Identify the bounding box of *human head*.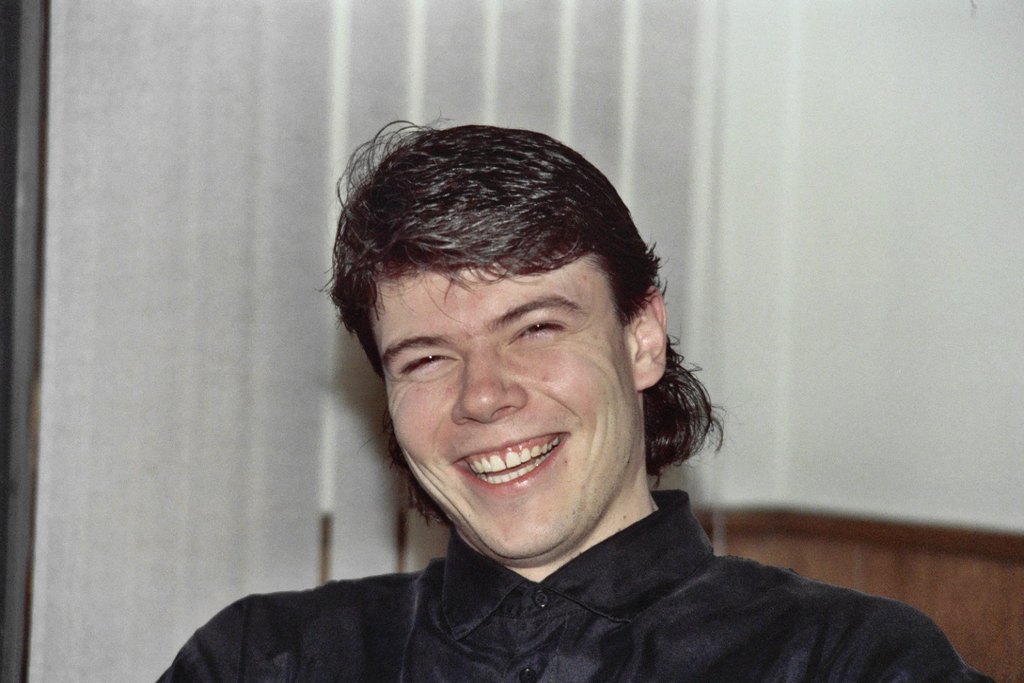
bbox(341, 126, 657, 518).
